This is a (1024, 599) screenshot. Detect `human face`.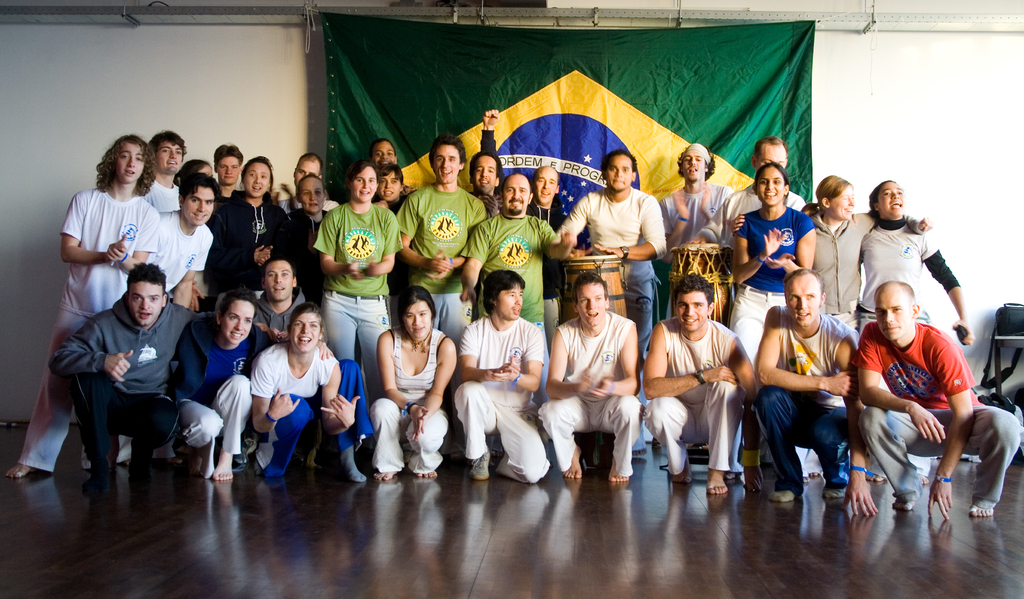
bbox(496, 280, 527, 319).
